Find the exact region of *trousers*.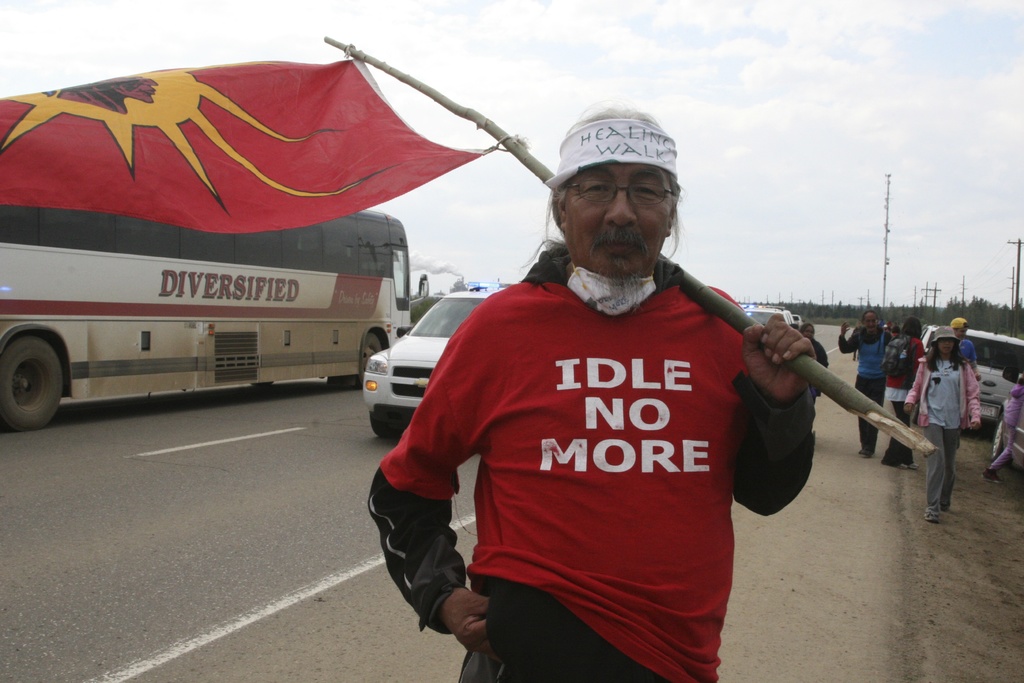
Exact region: [991,422,1018,470].
